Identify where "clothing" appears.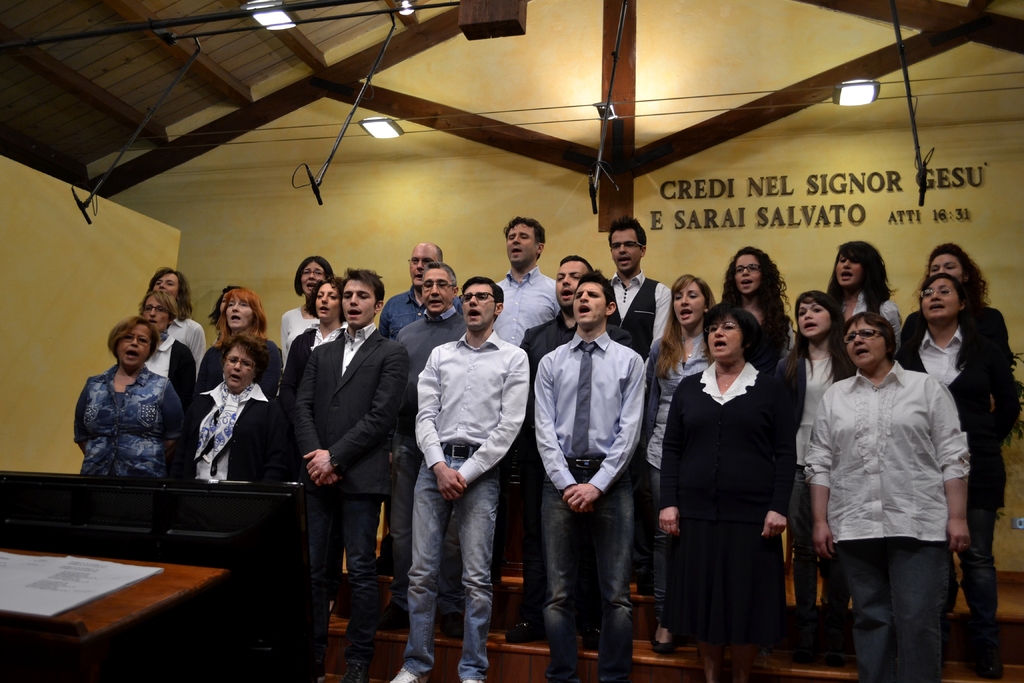
Appears at 278, 318, 348, 404.
